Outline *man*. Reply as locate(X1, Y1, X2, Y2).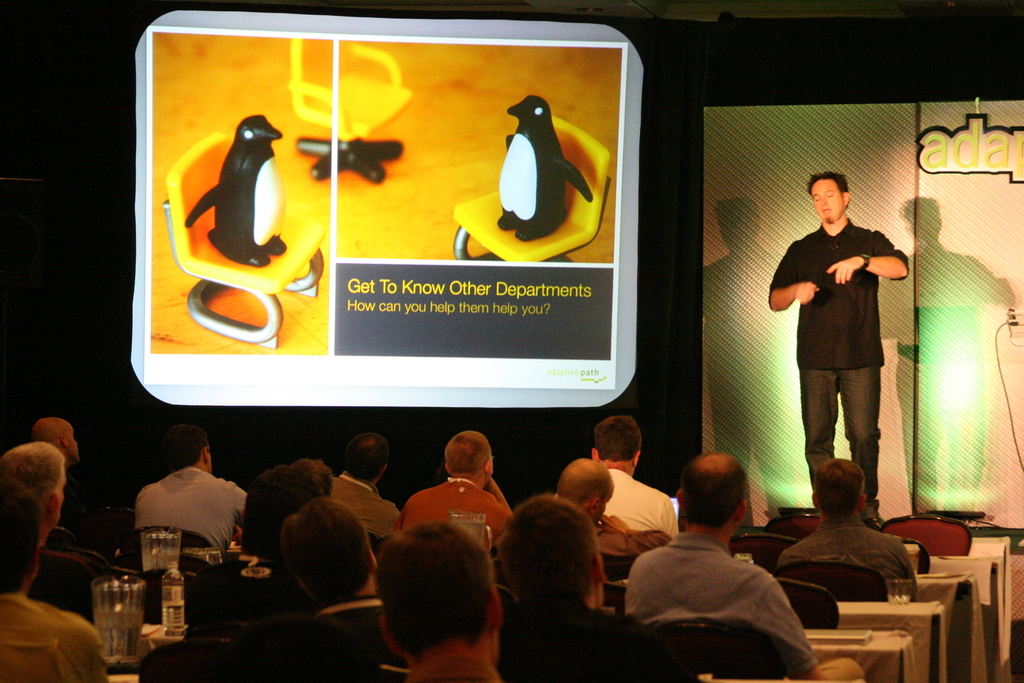
locate(776, 466, 918, 596).
